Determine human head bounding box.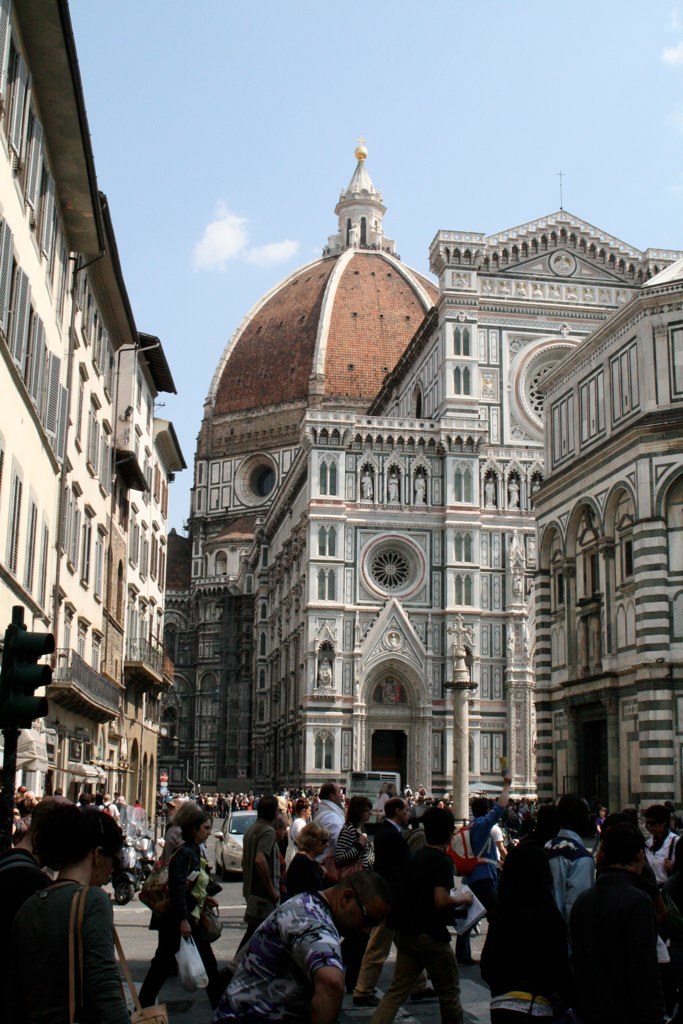
Determined: (384,796,411,826).
